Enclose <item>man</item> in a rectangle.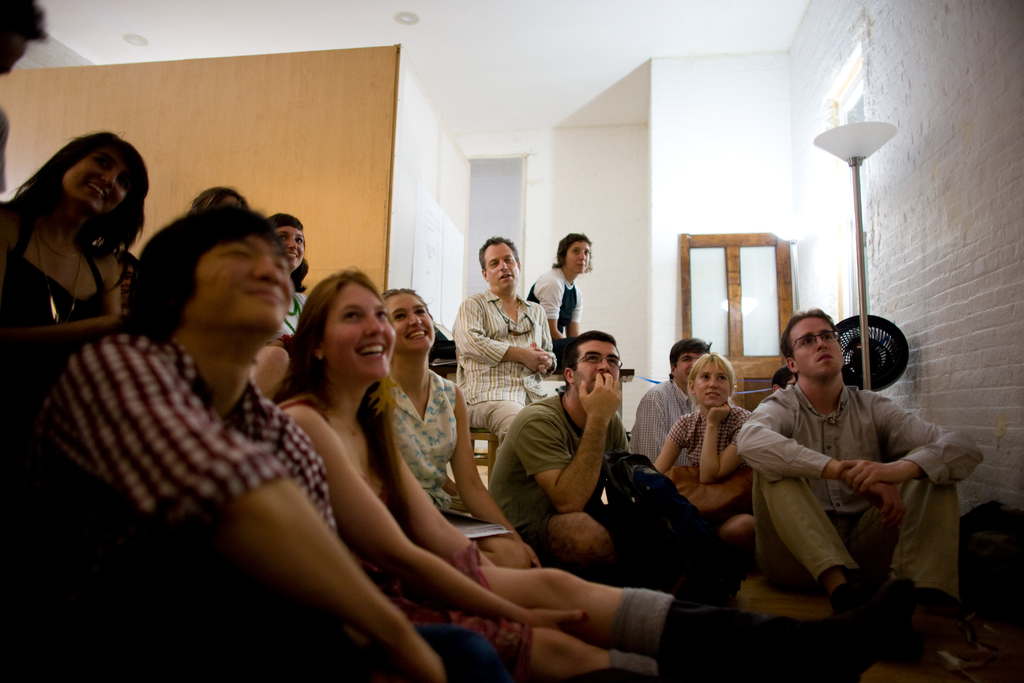
rect(488, 325, 636, 571).
